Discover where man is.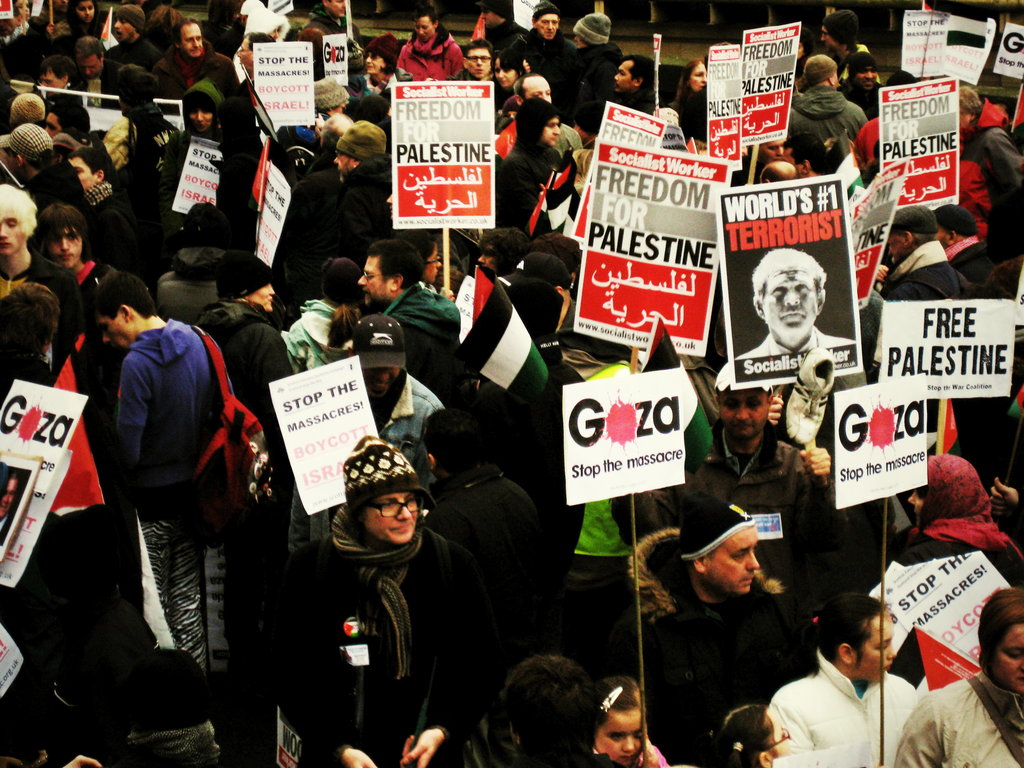
Discovered at (left=251, top=428, right=505, bottom=742).
